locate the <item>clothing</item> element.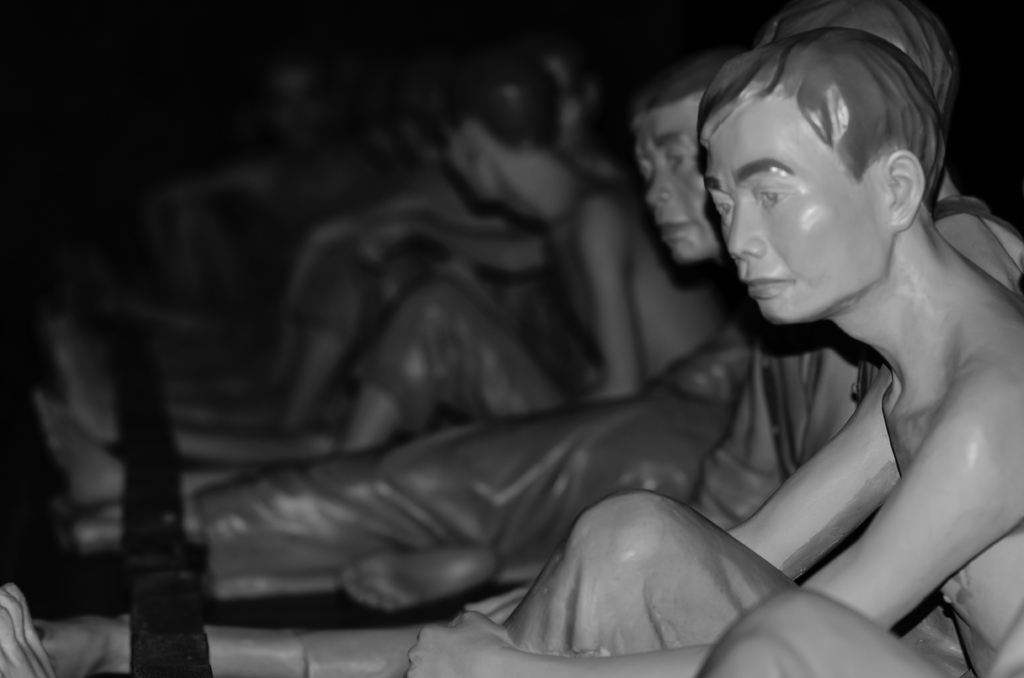
Element bbox: (x1=204, y1=379, x2=741, y2=594).
